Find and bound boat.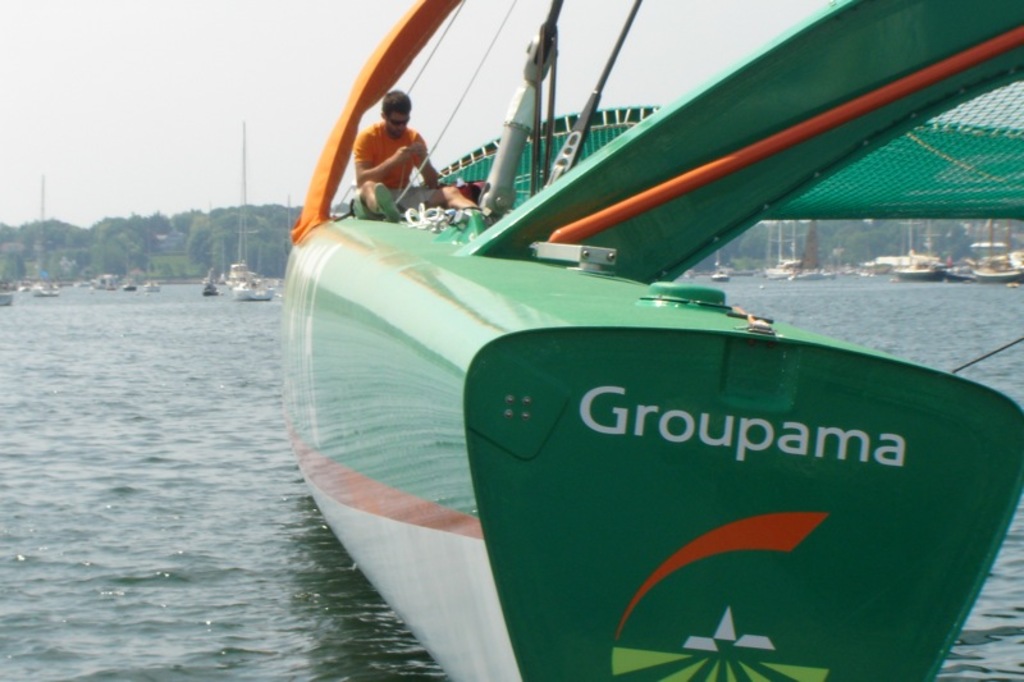
Bound: box=[792, 221, 832, 279].
